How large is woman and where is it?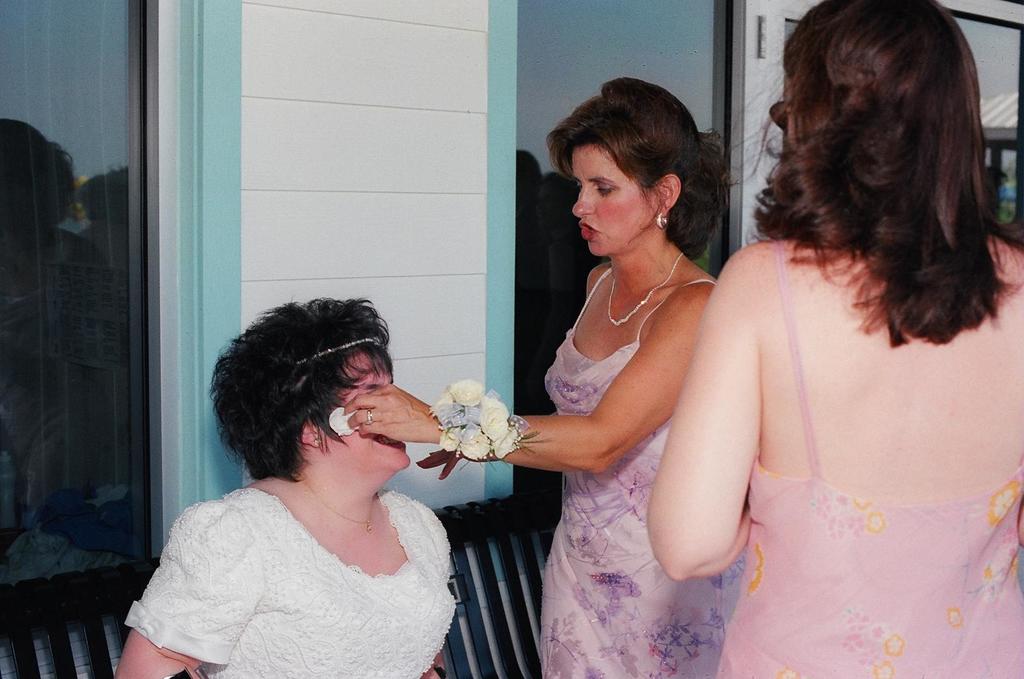
Bounding box: region(124, 297, 480, 678).
